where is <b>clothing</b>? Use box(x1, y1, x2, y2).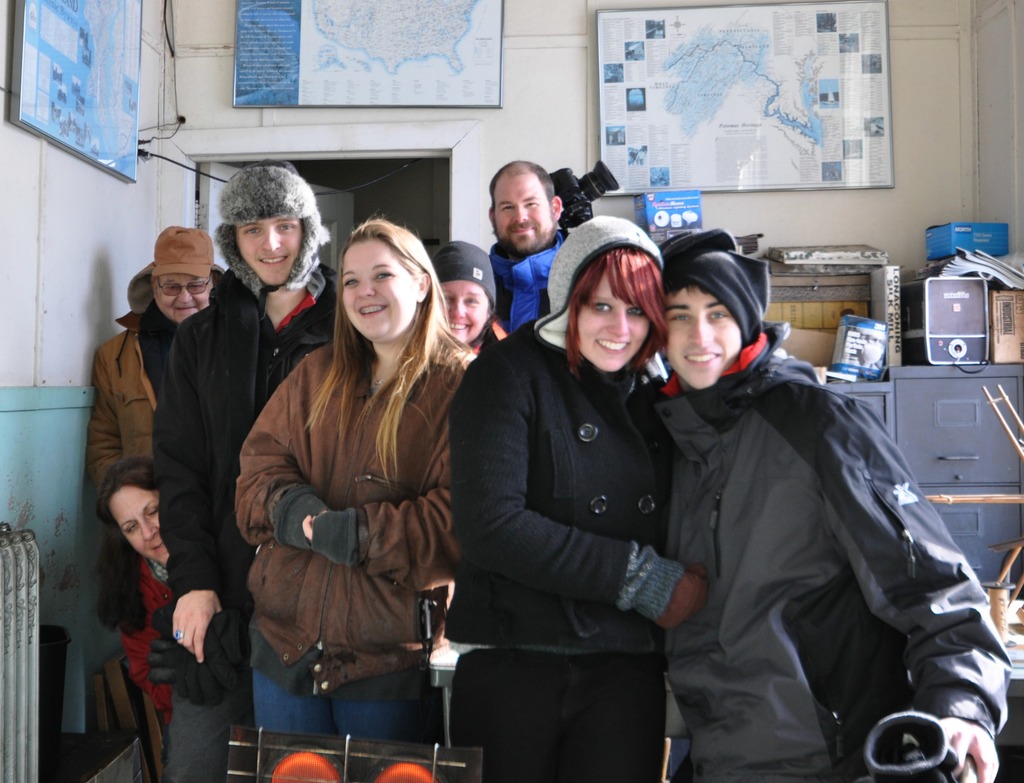
box(667, 331, 1016, 782).
